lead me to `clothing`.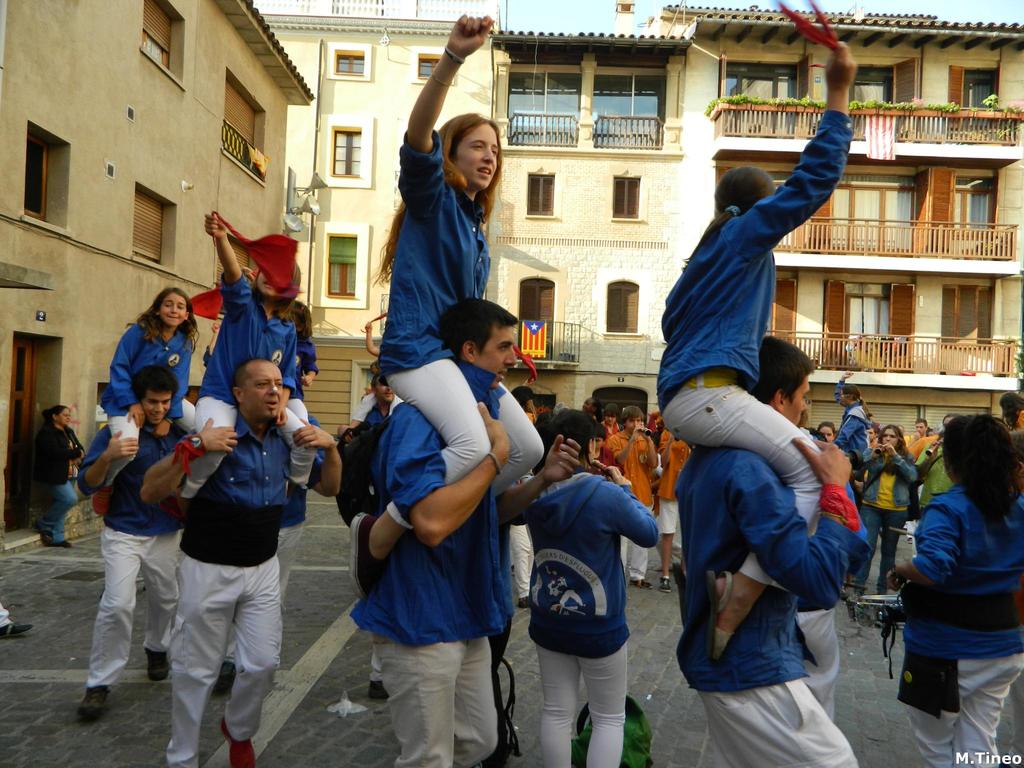
Lead to bbox=(651, 104, 857, 536).
